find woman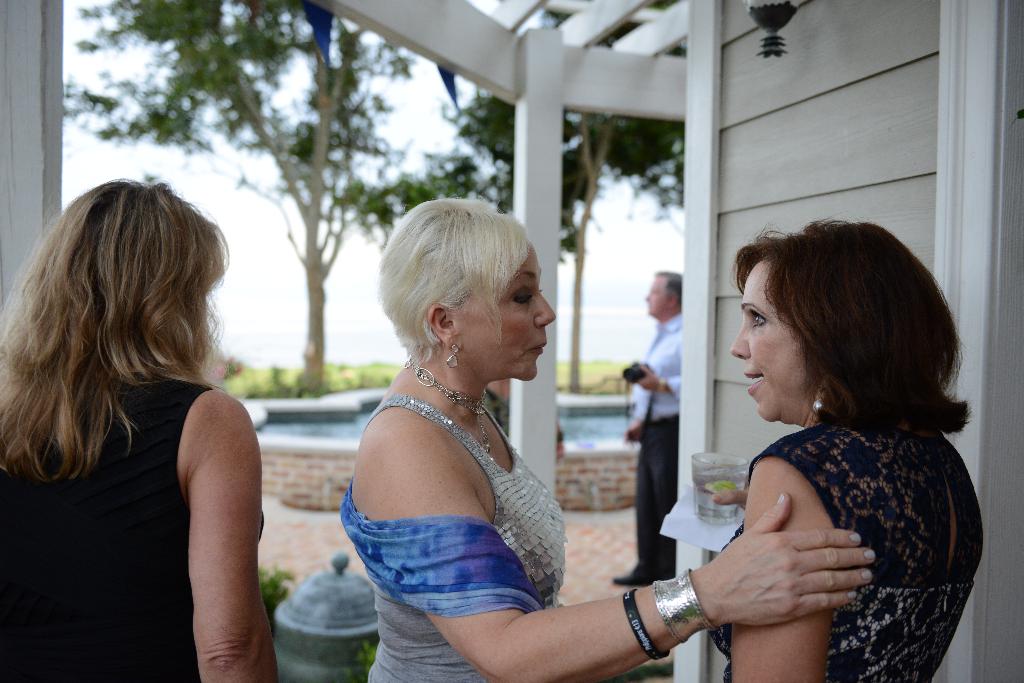
[x1=0, y1=175, x2=282, y2=682]
